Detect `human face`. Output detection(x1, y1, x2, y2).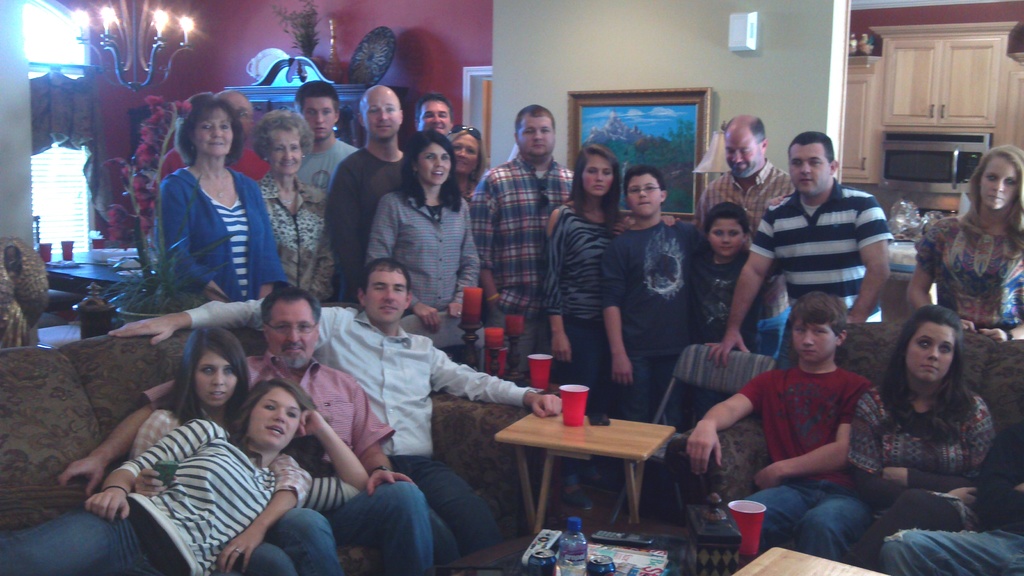
detection(979, 158, 1012, 204).
